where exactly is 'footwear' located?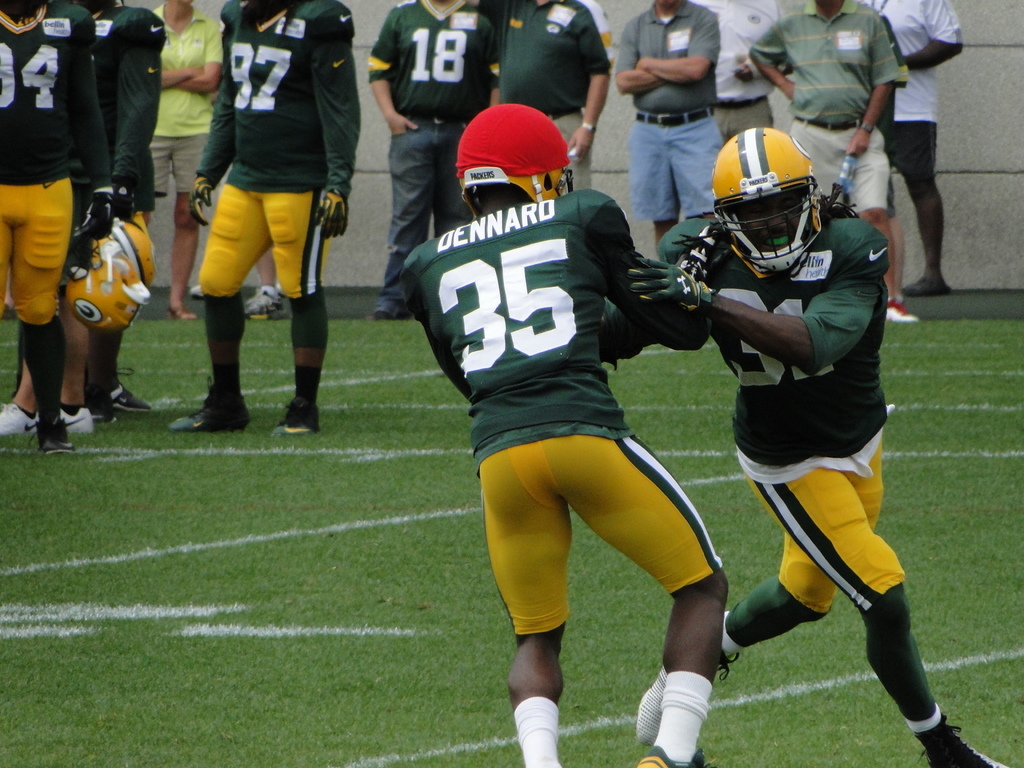
Its bounding box is {"left": 172, "top": 386, "right": 250, "bottom": 433}.
